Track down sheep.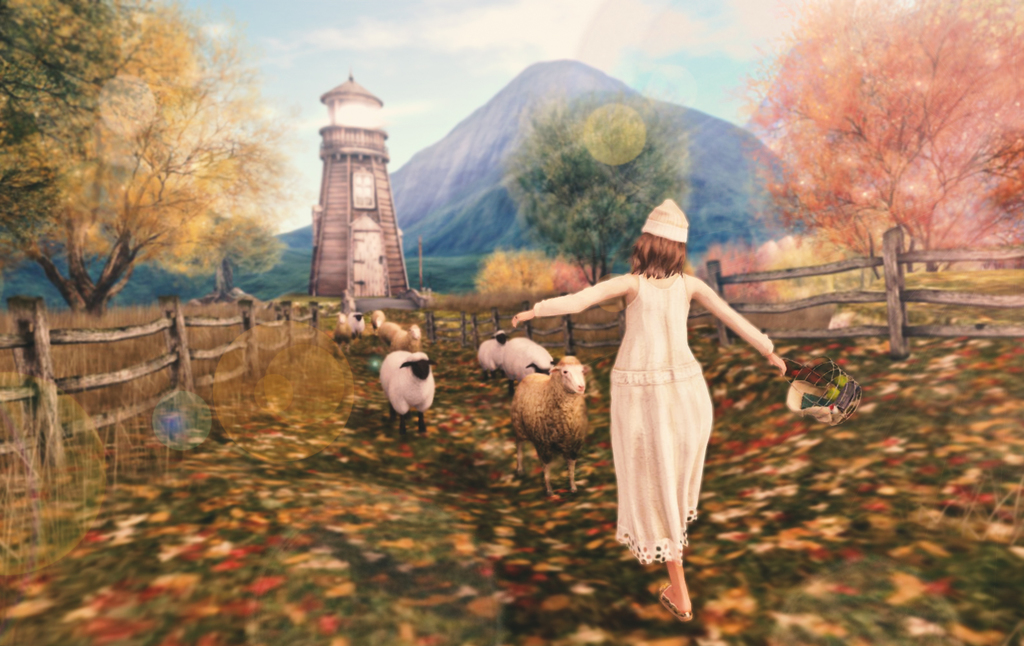
Tracked to {"left": 337, "top": 314, "right": 365, "bottom": 336}.
